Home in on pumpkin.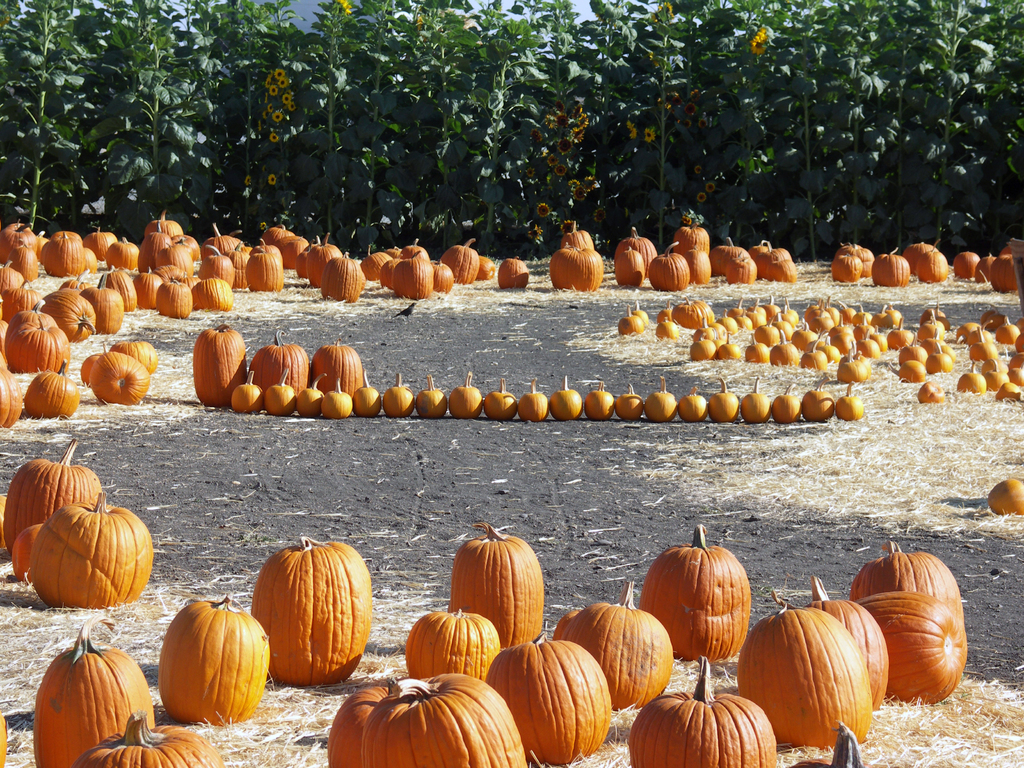
Homed in at box=[163, 593, 273, 722].
